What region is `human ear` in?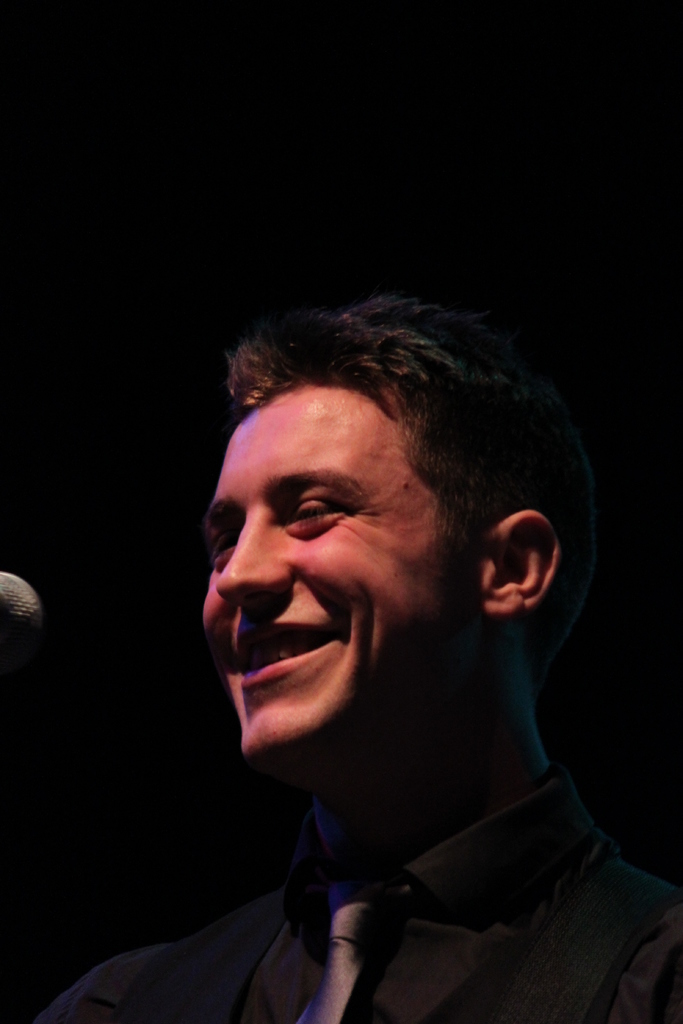
(x1=477, y1=511, x2=561, y2=612).
